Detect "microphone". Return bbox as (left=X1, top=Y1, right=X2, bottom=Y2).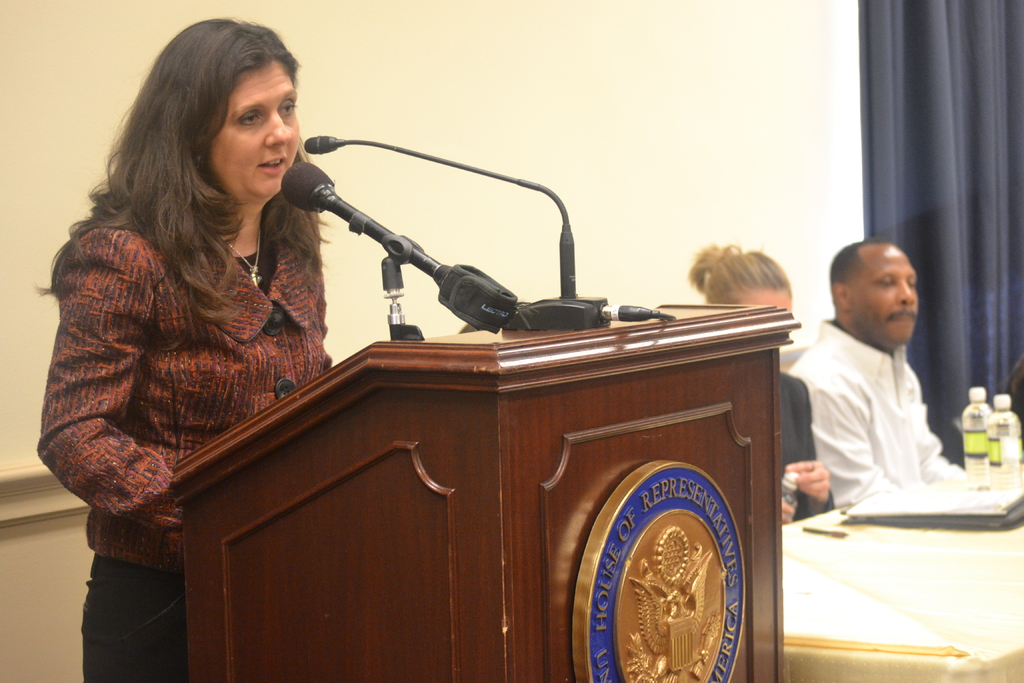
(left=279, top=160, right=458, bottom=288).
